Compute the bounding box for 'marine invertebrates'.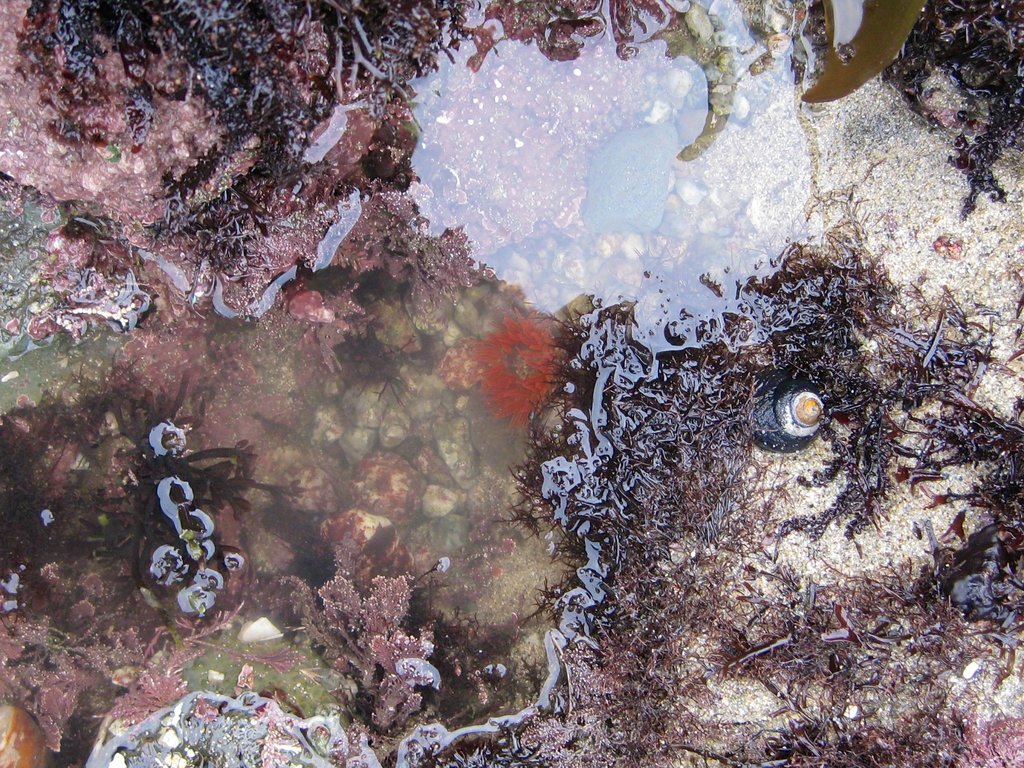
265:553:449:734.
